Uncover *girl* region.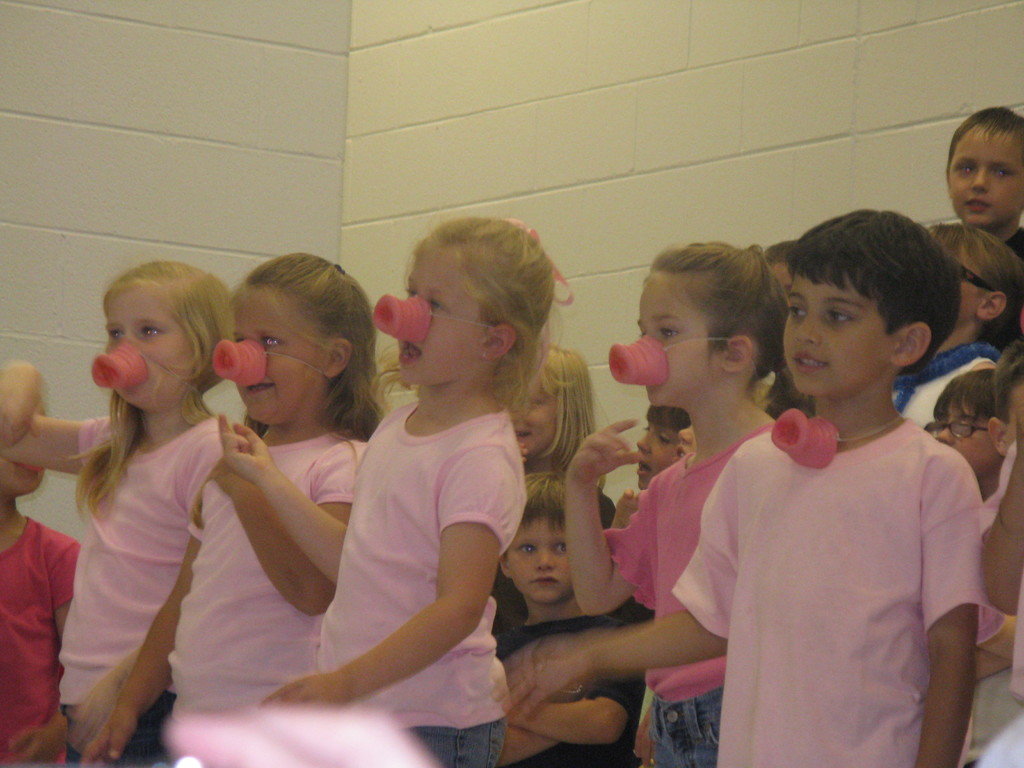
Uncovered: 87/252/383/767.
